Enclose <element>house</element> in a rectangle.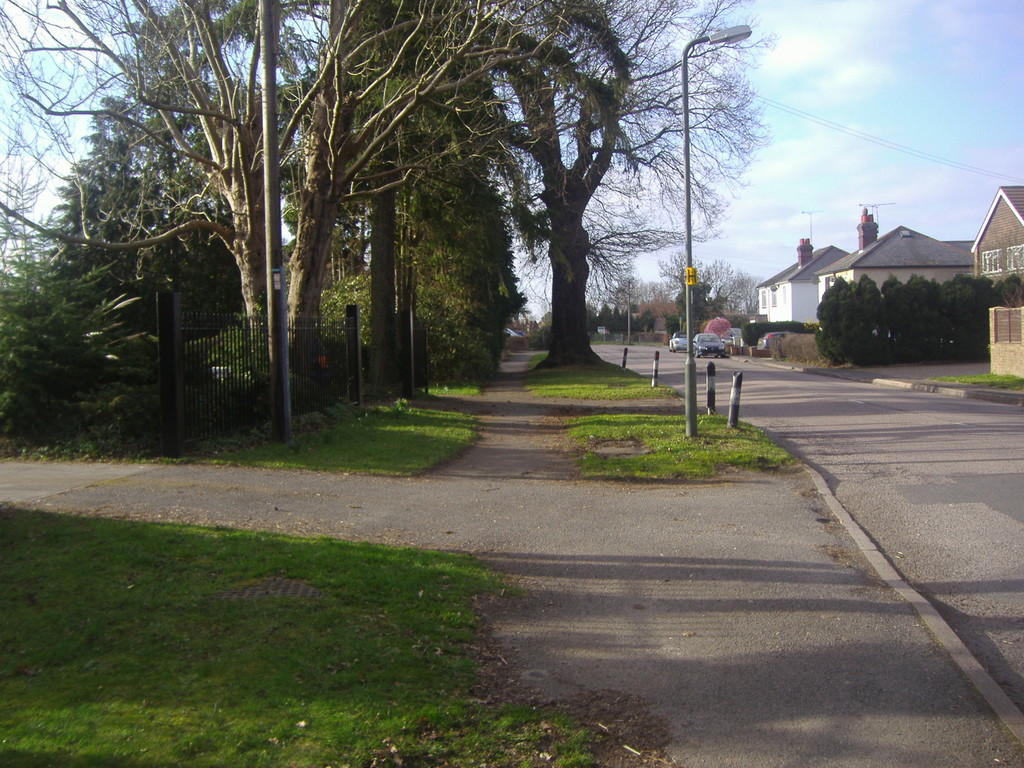
748,209,850,324.
